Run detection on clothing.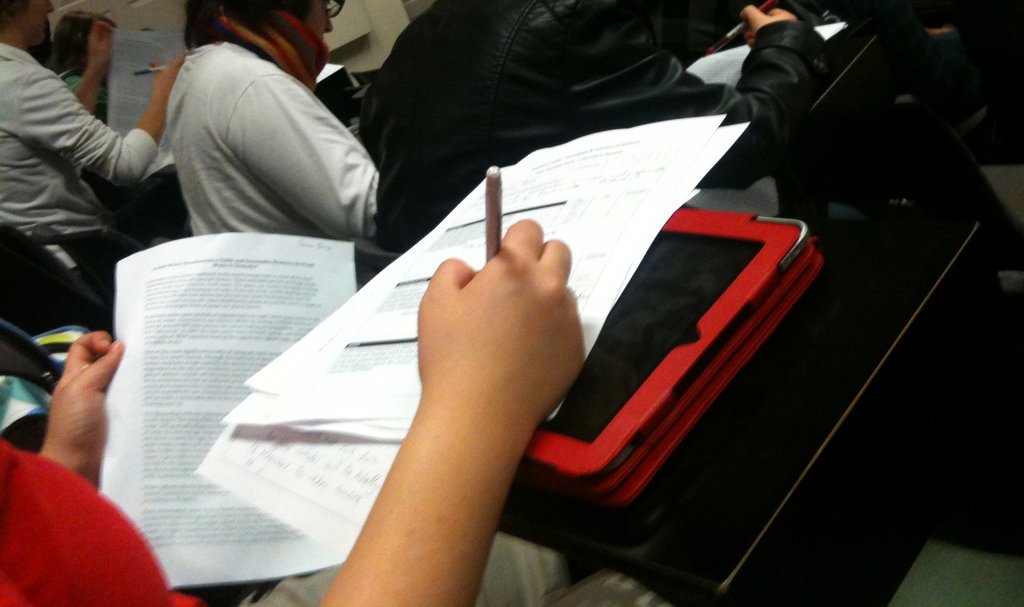
Result: BBox(65, 69, 108, 107).
